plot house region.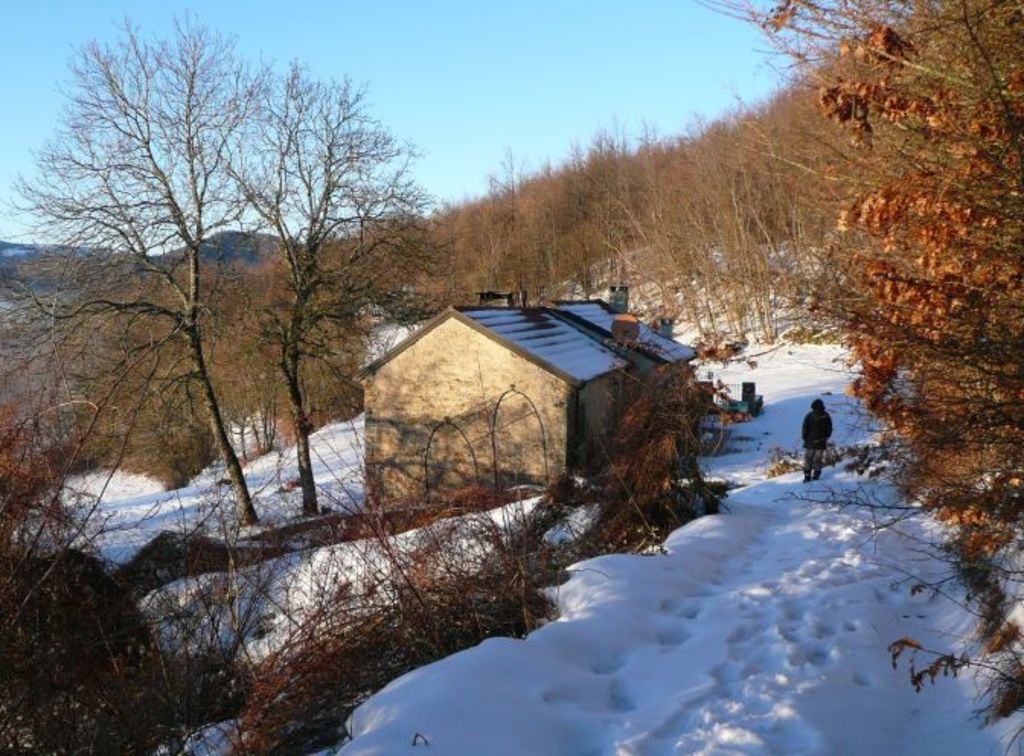
Plotted at bbox=[297, 264, 757, 546].
